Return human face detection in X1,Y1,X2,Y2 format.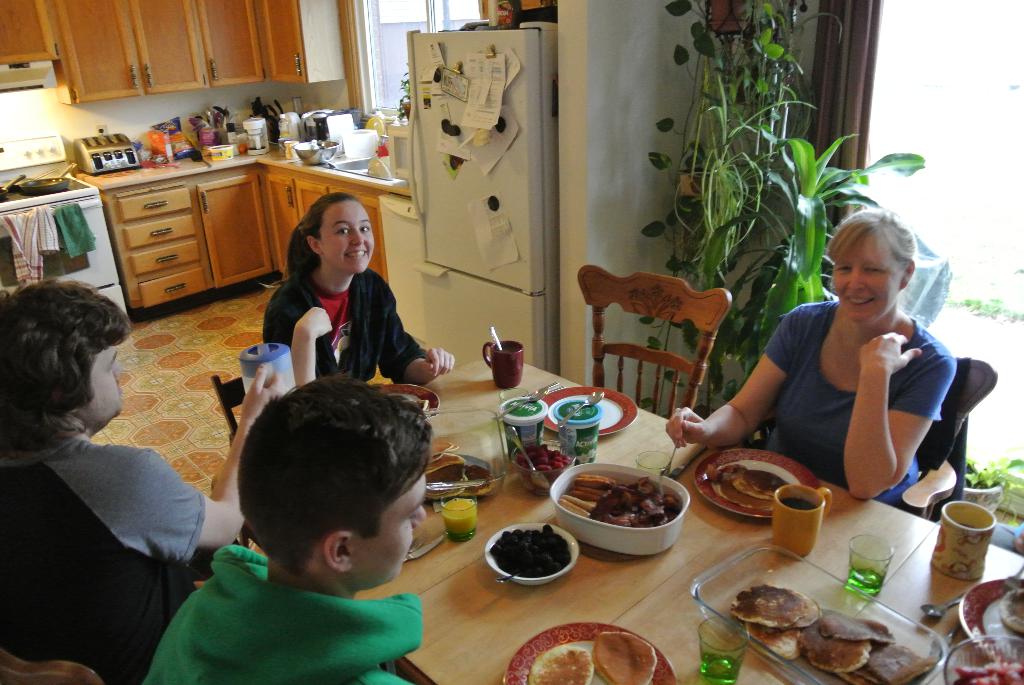
354,473,430,576.
